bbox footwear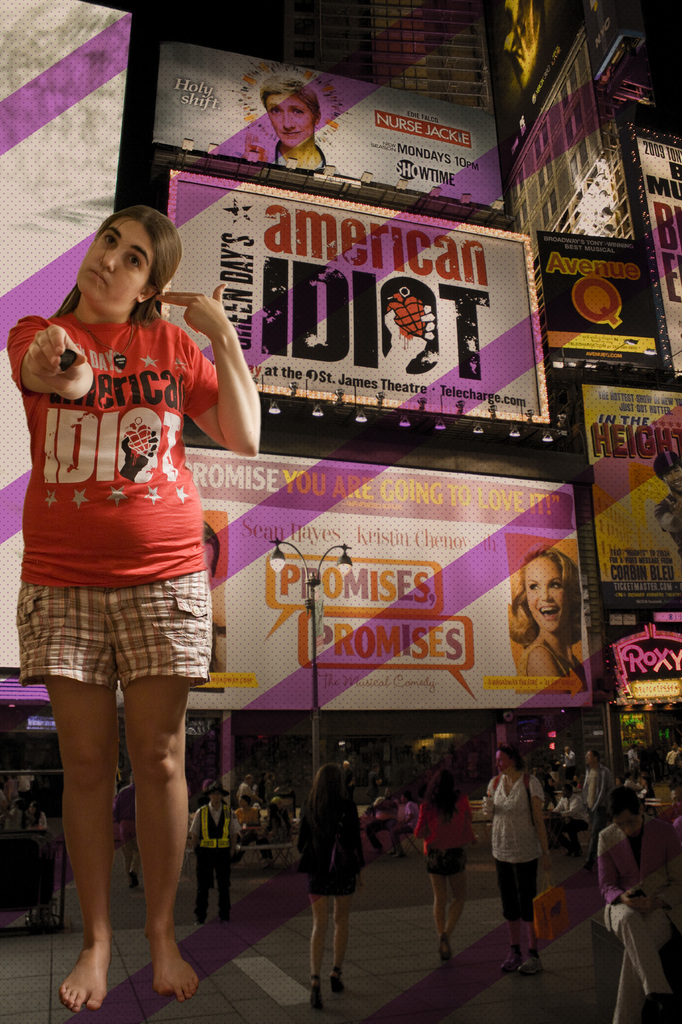
323/968/349/996
